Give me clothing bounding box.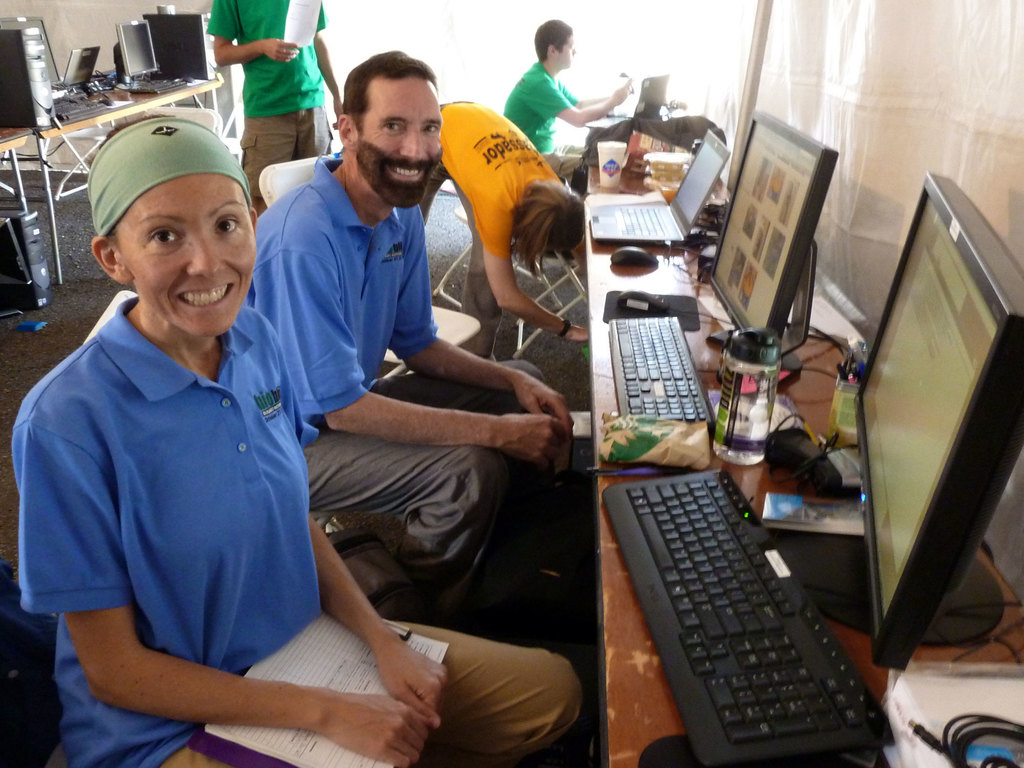
BBox(250, 156, 568, 596).
